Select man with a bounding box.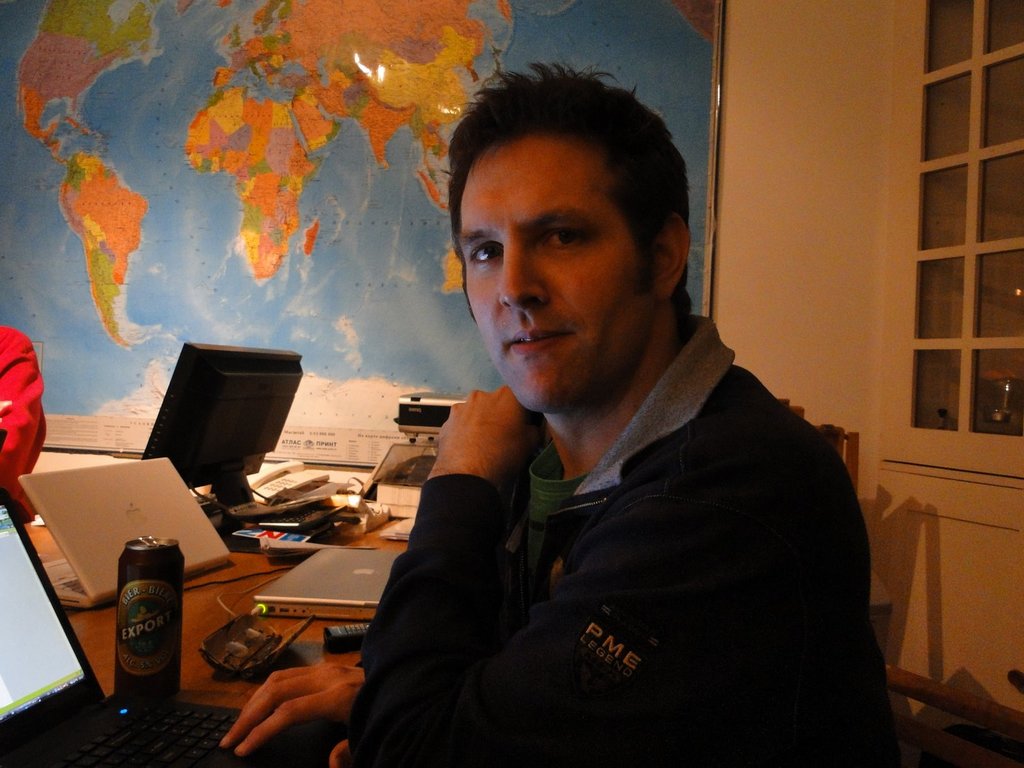
310,80,890,752.
